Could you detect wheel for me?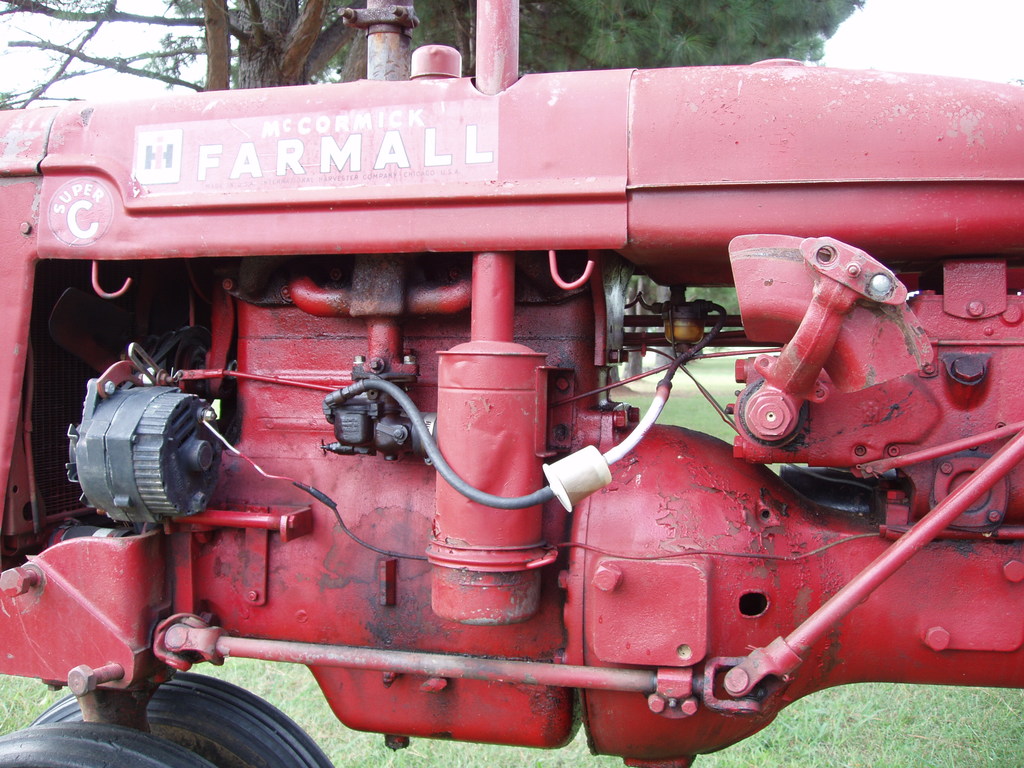
Detection result: [x1=0, y1=721, x2=214, y2=767].
